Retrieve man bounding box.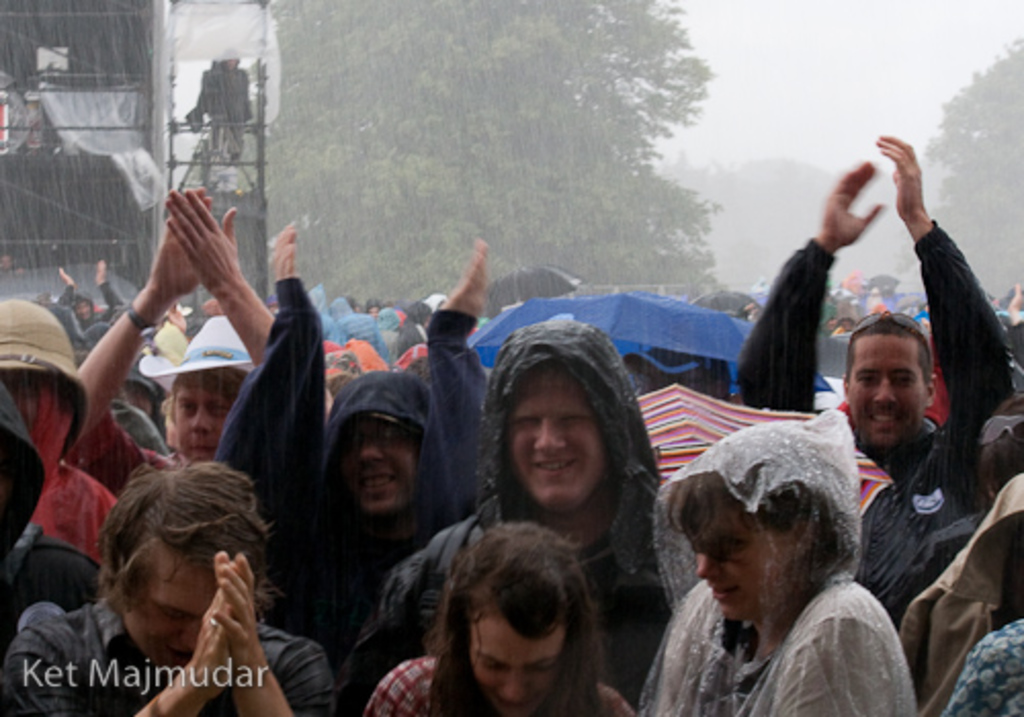
Bounding box: (x1=741, y1=131, x2=1010, y2=627).
